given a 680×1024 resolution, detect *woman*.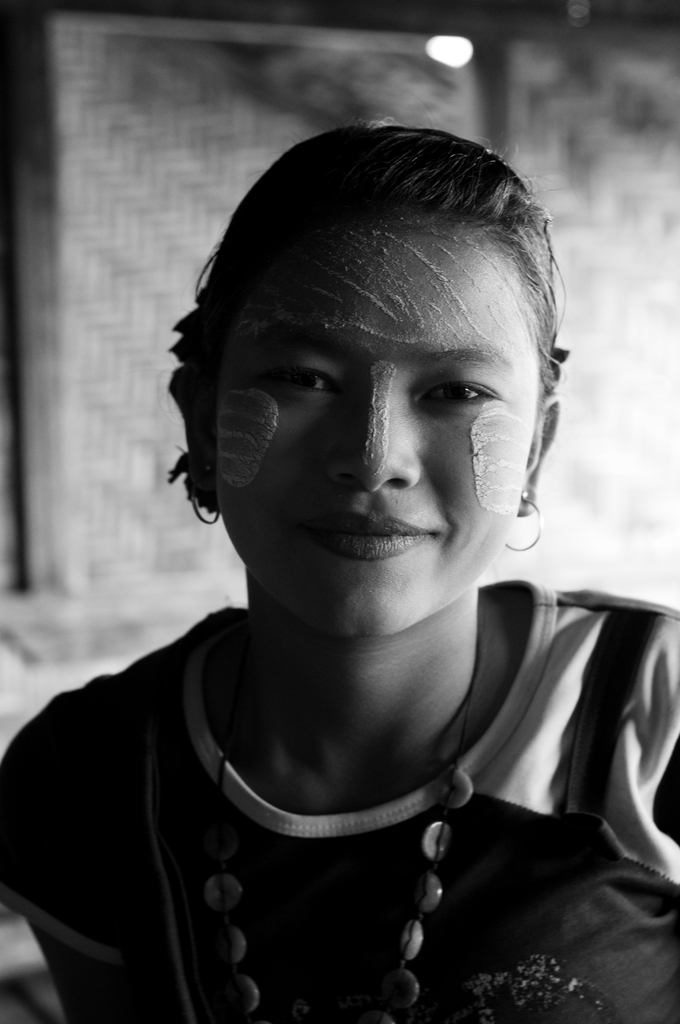
[left=26, top=111, right=679, bottom=1012].
